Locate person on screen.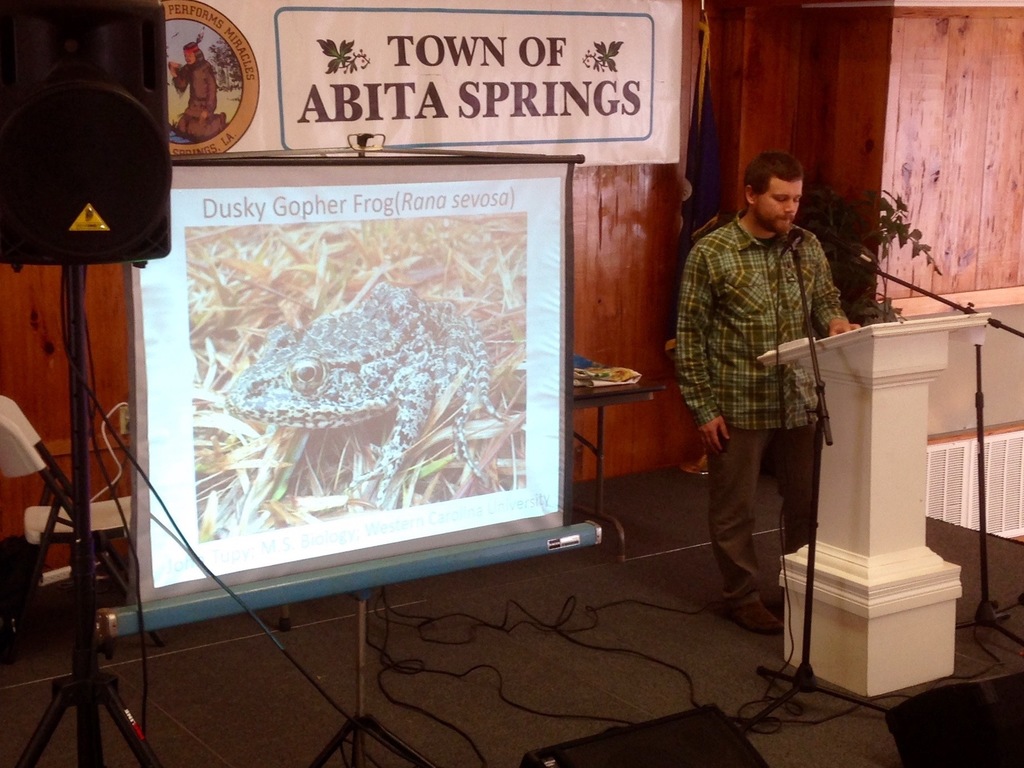
On screen at left=685, top=128, right=856, bottom=666.
